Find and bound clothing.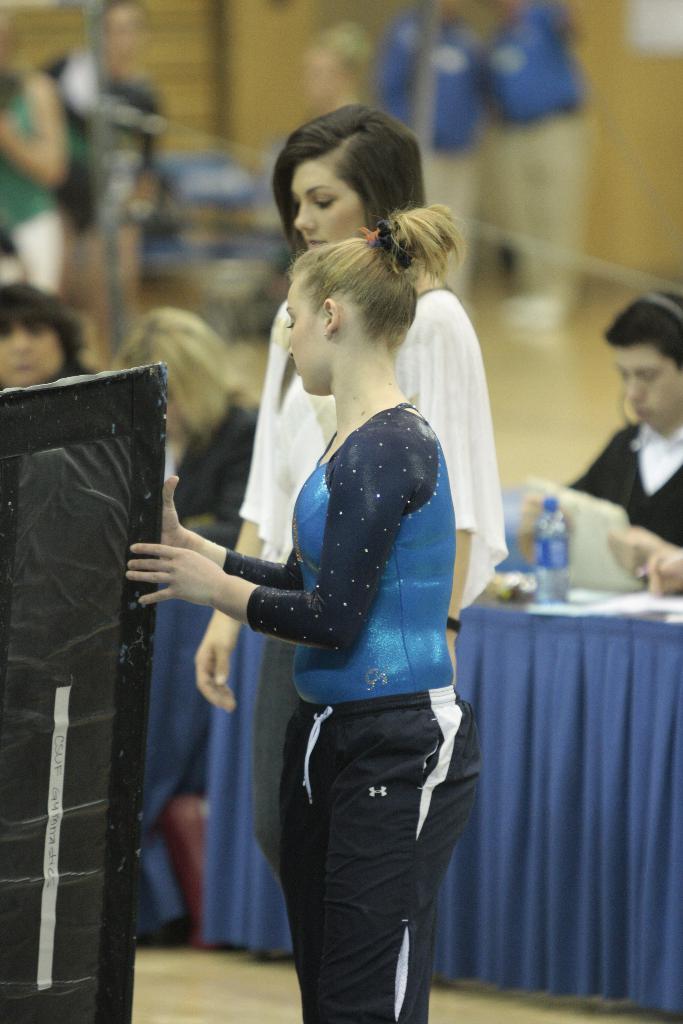
Bound: bbox(227, 269, 514, 872).
